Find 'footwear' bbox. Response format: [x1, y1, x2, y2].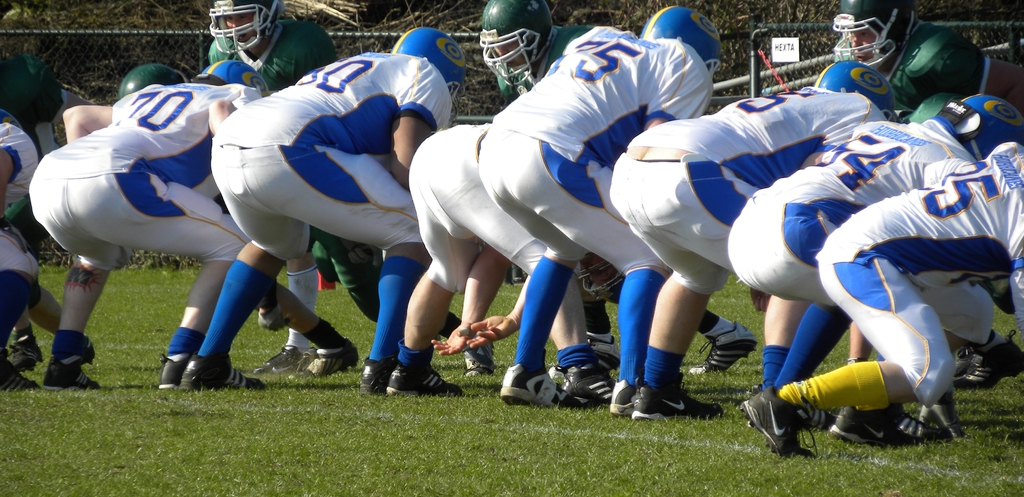
[466, 343, 500, 373].
